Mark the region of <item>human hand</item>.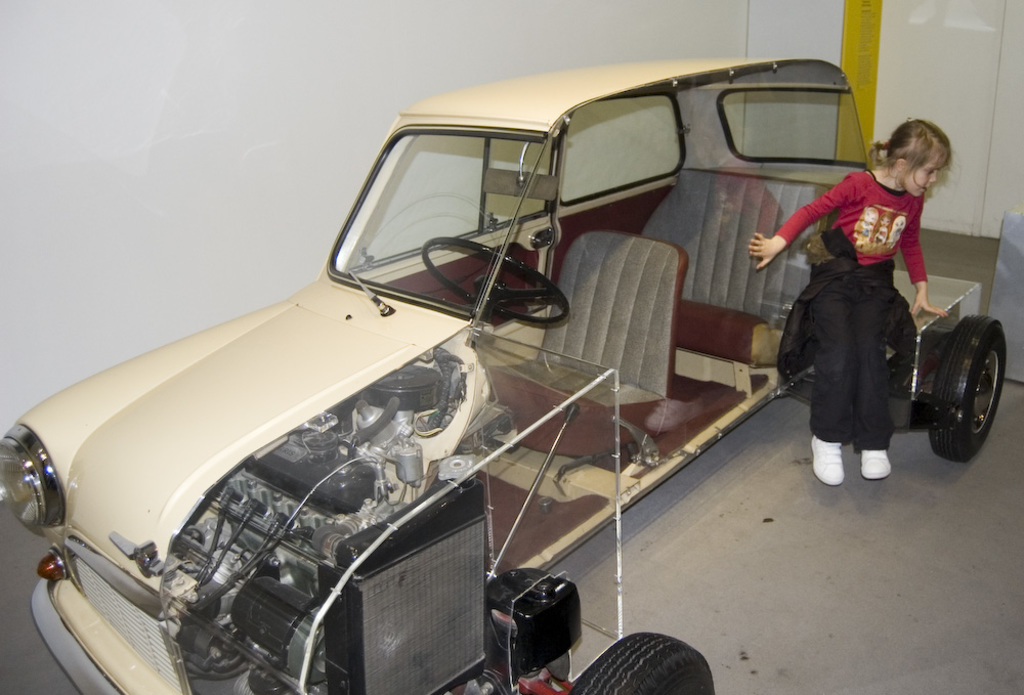
Region: x1=749 y1=231 x2=785 y2=269.
